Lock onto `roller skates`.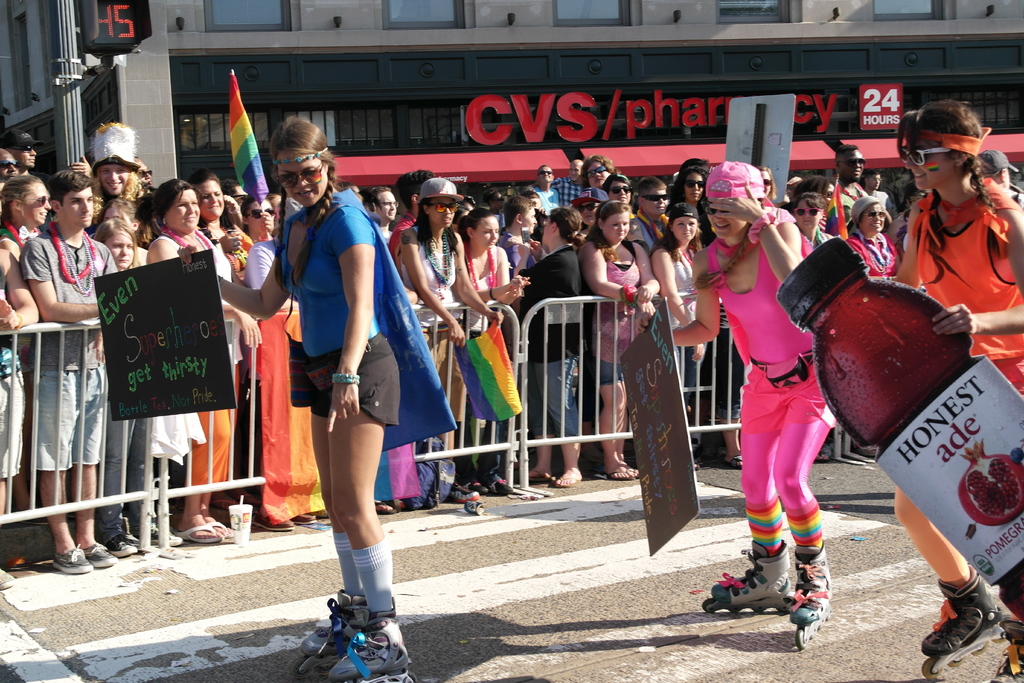
Locked: bbox(291, 588, 371, 682).
